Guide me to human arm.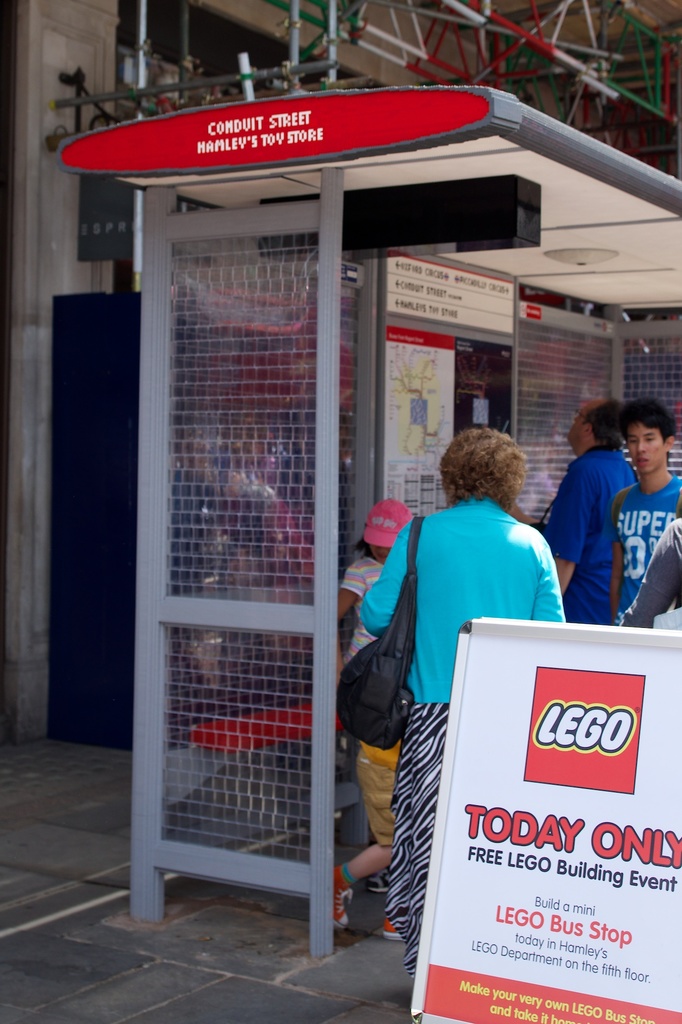
Guidance: [left=617, top=521, right=680, bottom=620].
